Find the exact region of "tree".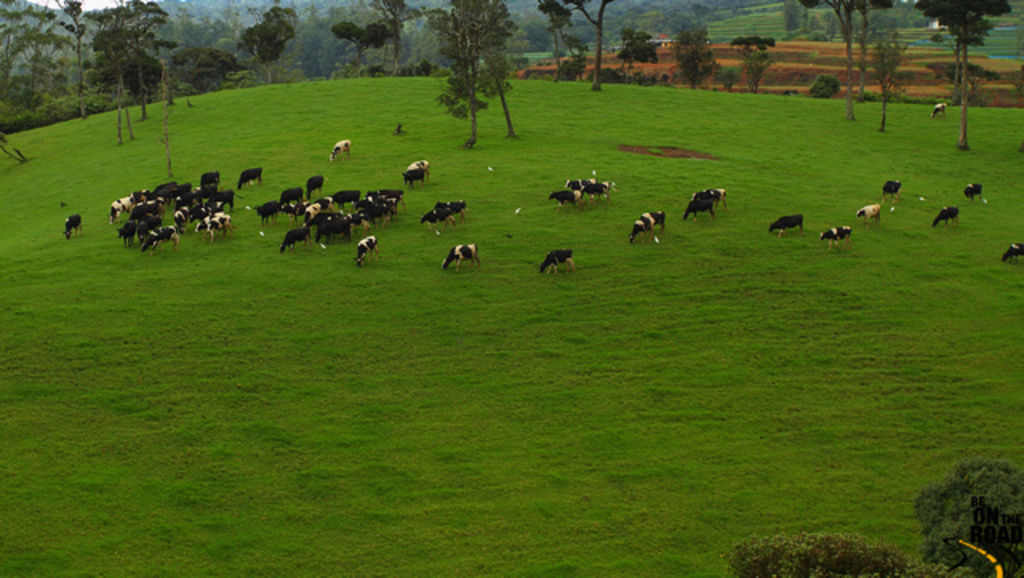
Exact region: (left=565, top=0, right=616, bottom=88).
